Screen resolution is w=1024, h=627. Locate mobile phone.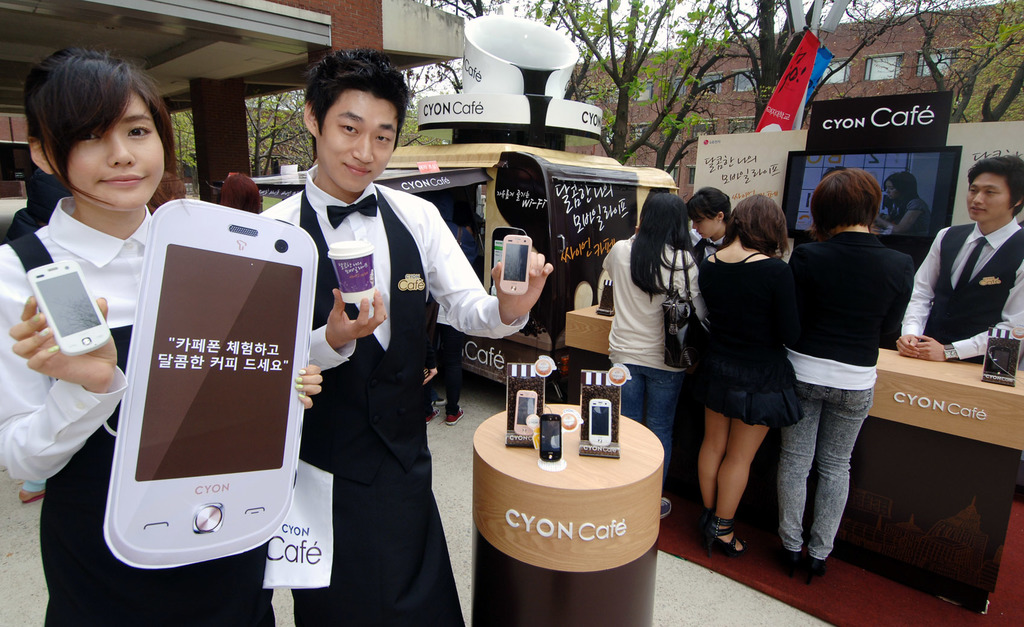
(105, 197, 315, 576).
